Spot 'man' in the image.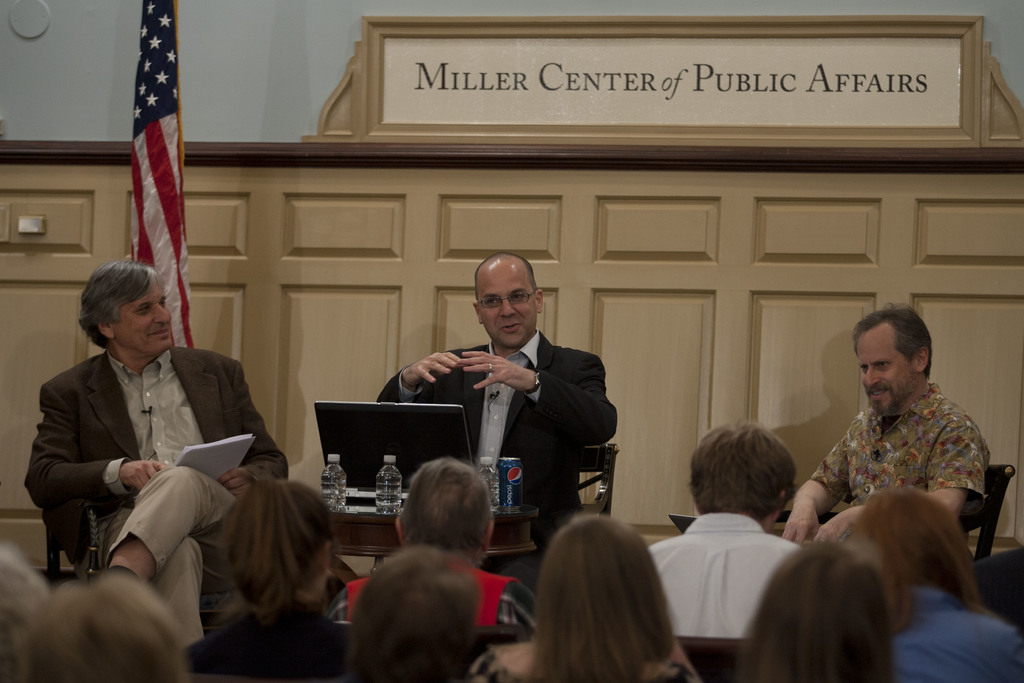
'man' found at 760 301 1010 568.
